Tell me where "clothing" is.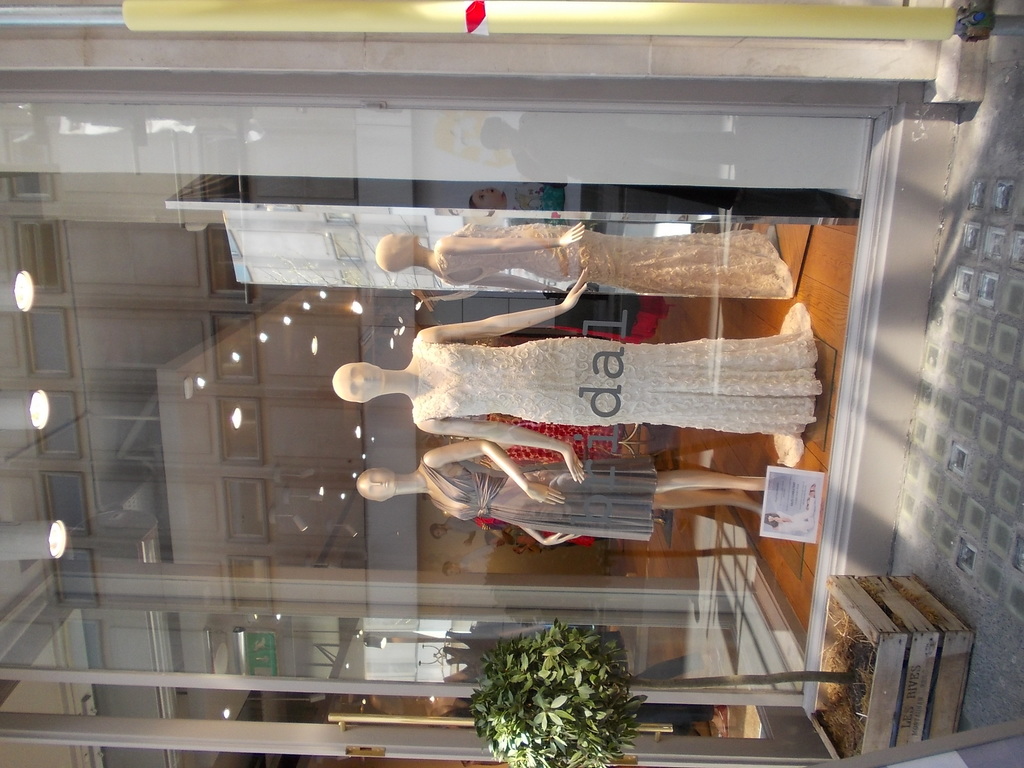
"clothing" is at bbox(386, 292, 788, 508).
